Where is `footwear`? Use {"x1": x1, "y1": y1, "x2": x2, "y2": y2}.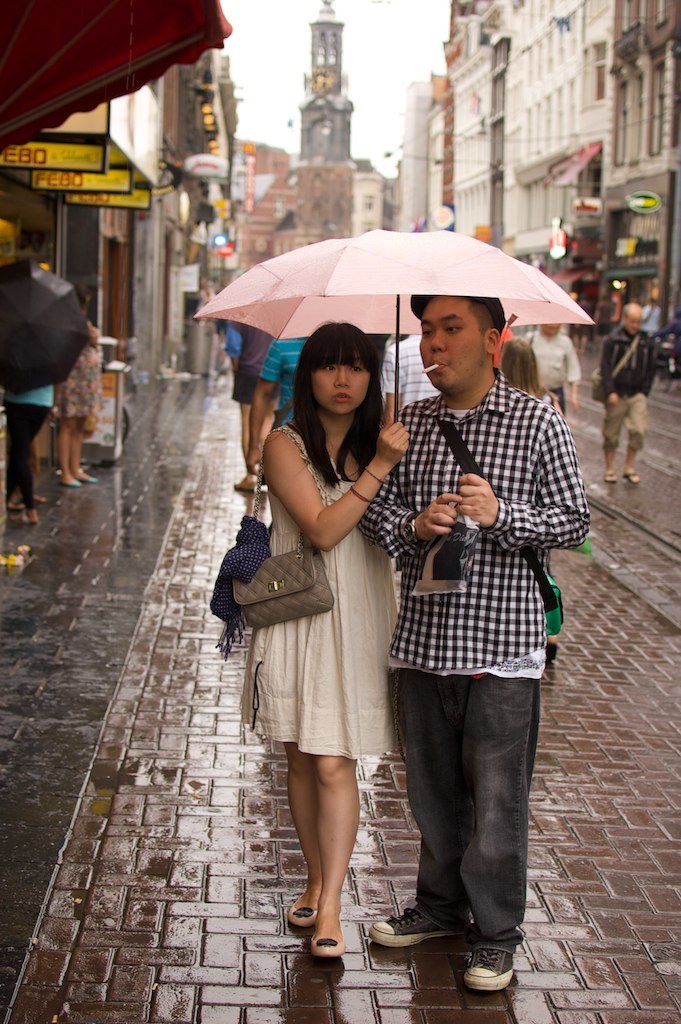
{"x1": 372, "y1": 901, "x2": 461, "y2": 949}.
